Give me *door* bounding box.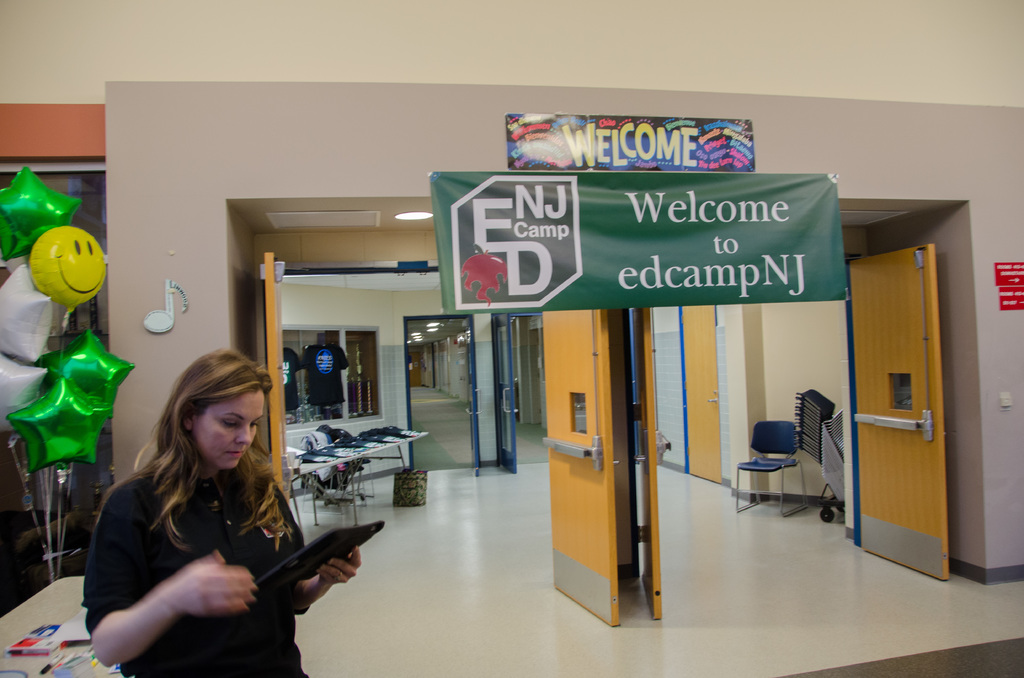
BBox(260, 254, 287, 492).
